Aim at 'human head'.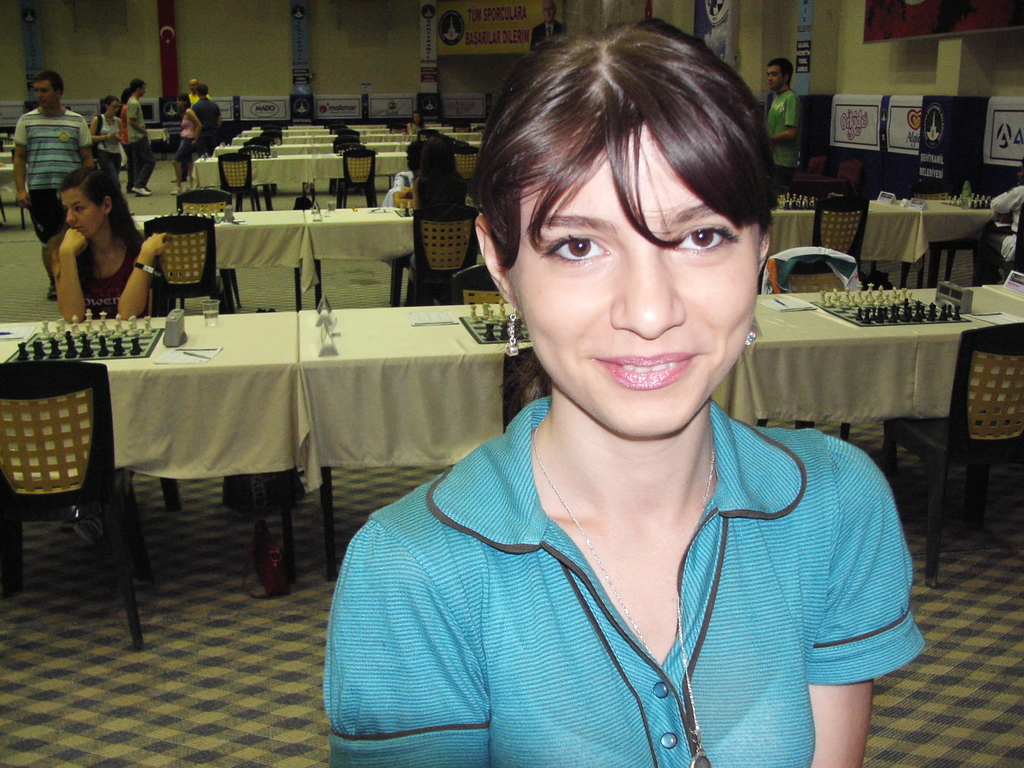
Aimed at x1=190 y1=77 x2=199 y2=89.
